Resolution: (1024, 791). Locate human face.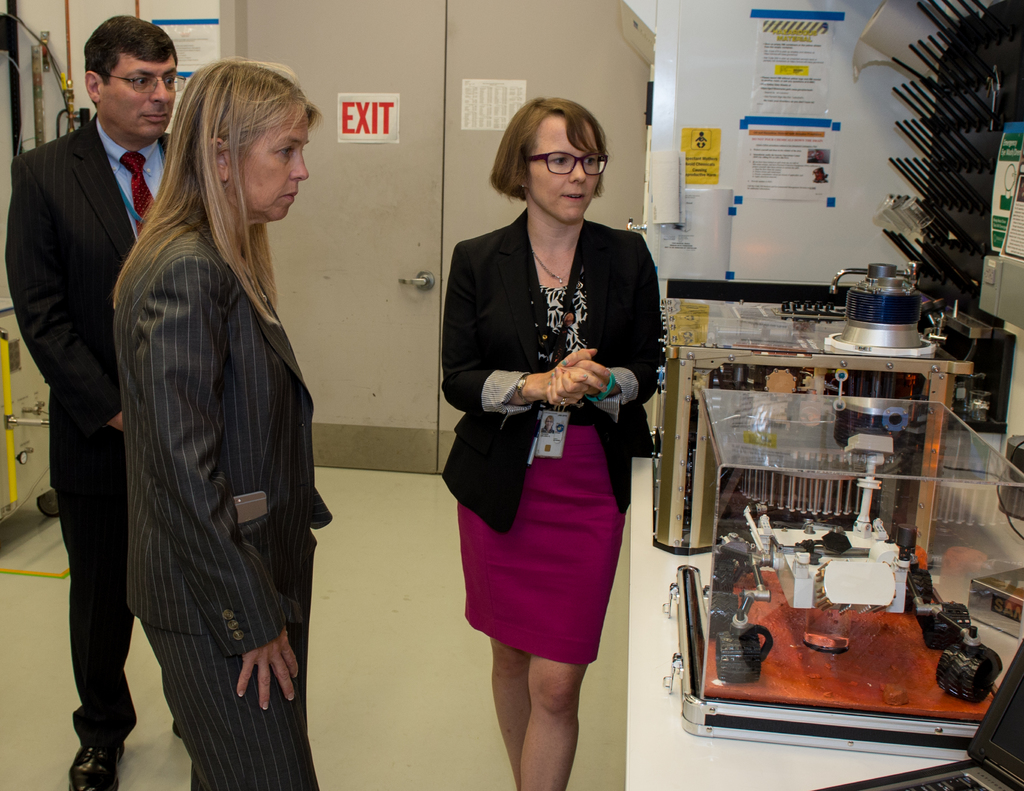
[232, 104, 314, 224].
